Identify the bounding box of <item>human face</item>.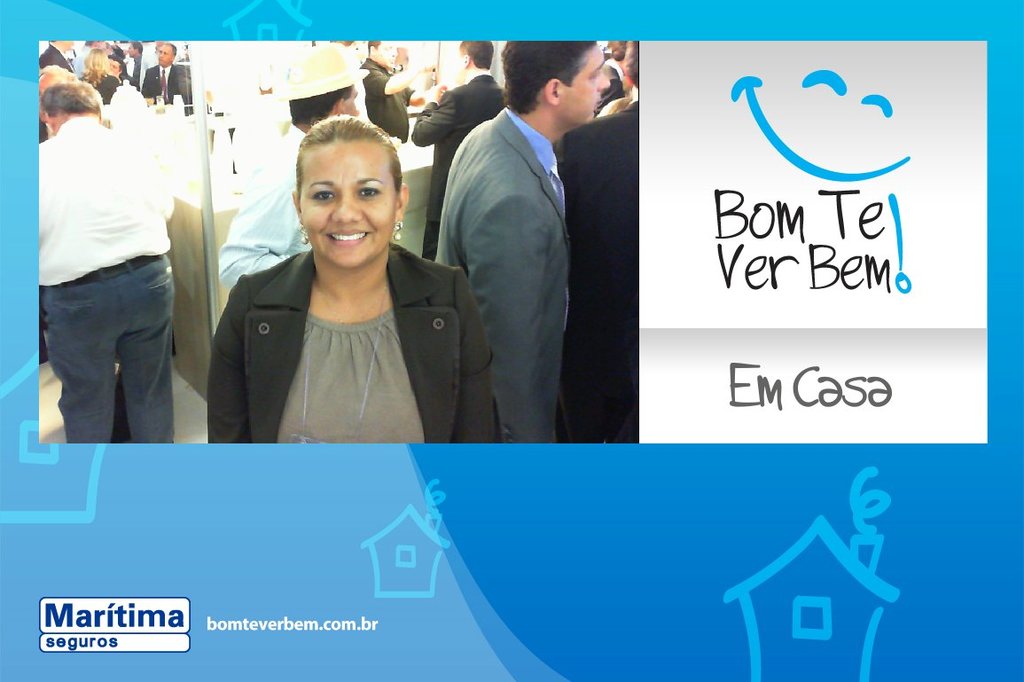
[159, 45, 175, 65].
